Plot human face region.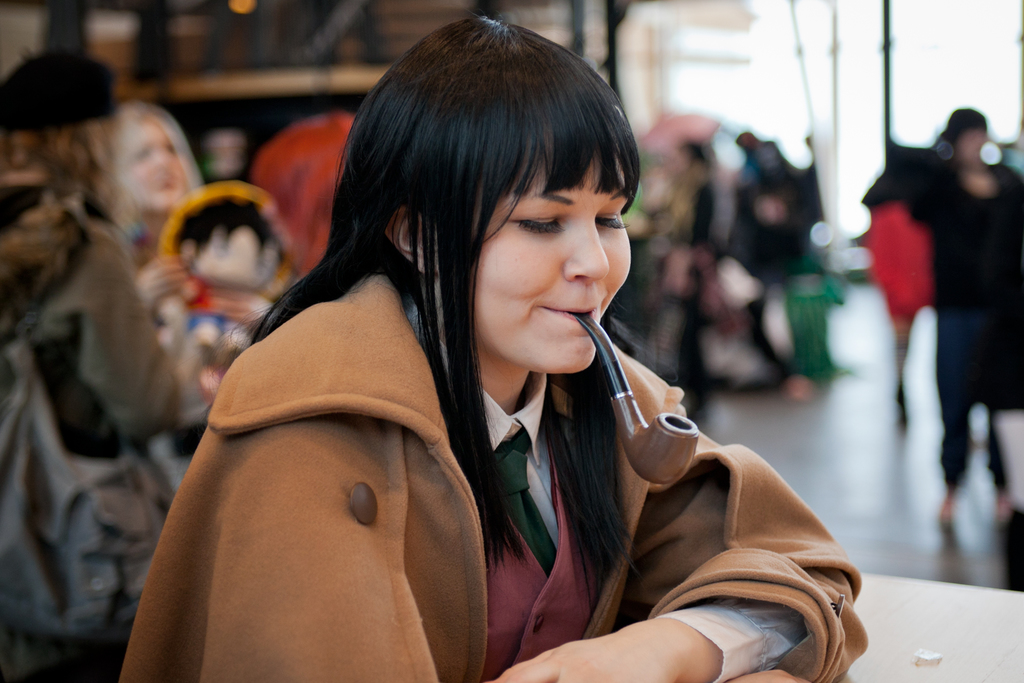
Plotted at bbox(186, 226, 271, 290).
